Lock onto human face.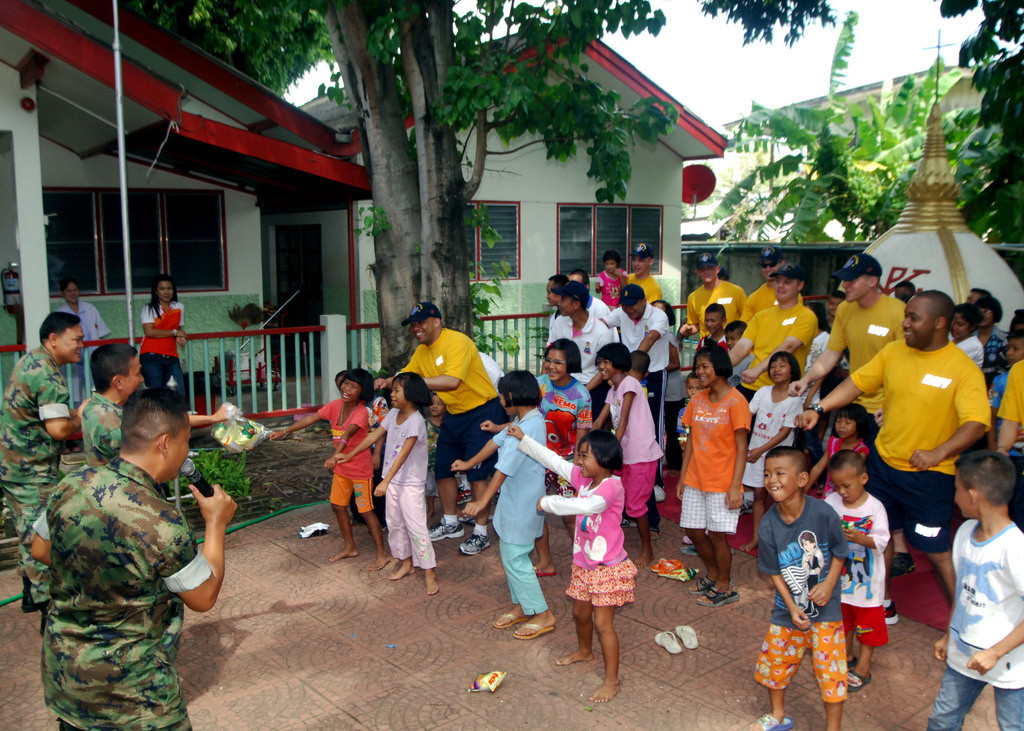
Locked: x1=65, y1=286, x2=81, y2=305.
